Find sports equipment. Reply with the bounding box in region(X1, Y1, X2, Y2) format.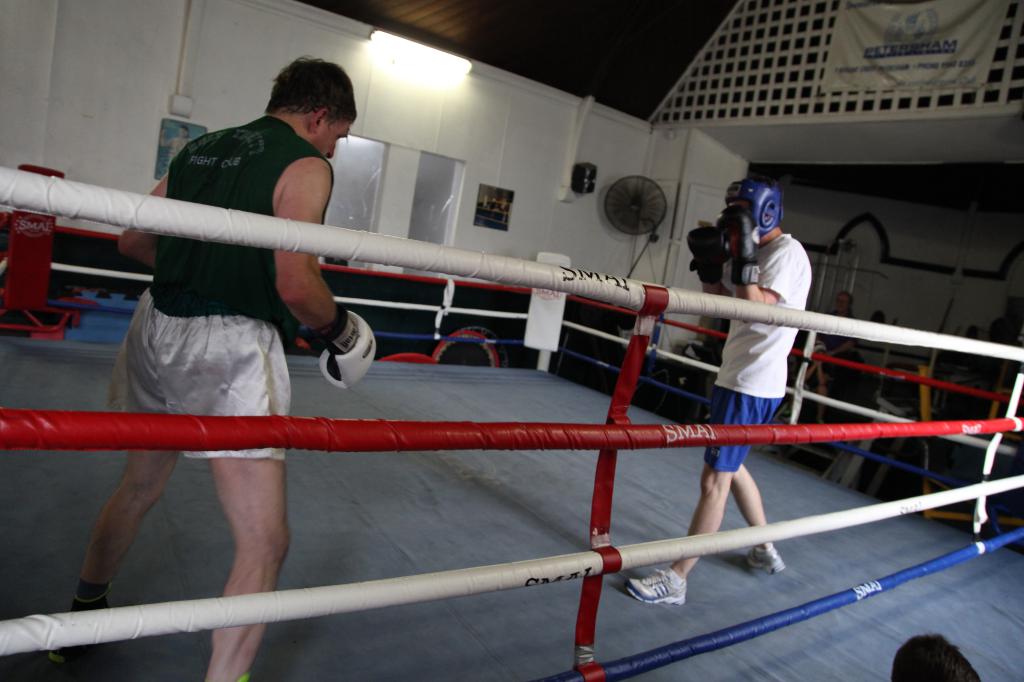
region(715, 210, 755, 290).
